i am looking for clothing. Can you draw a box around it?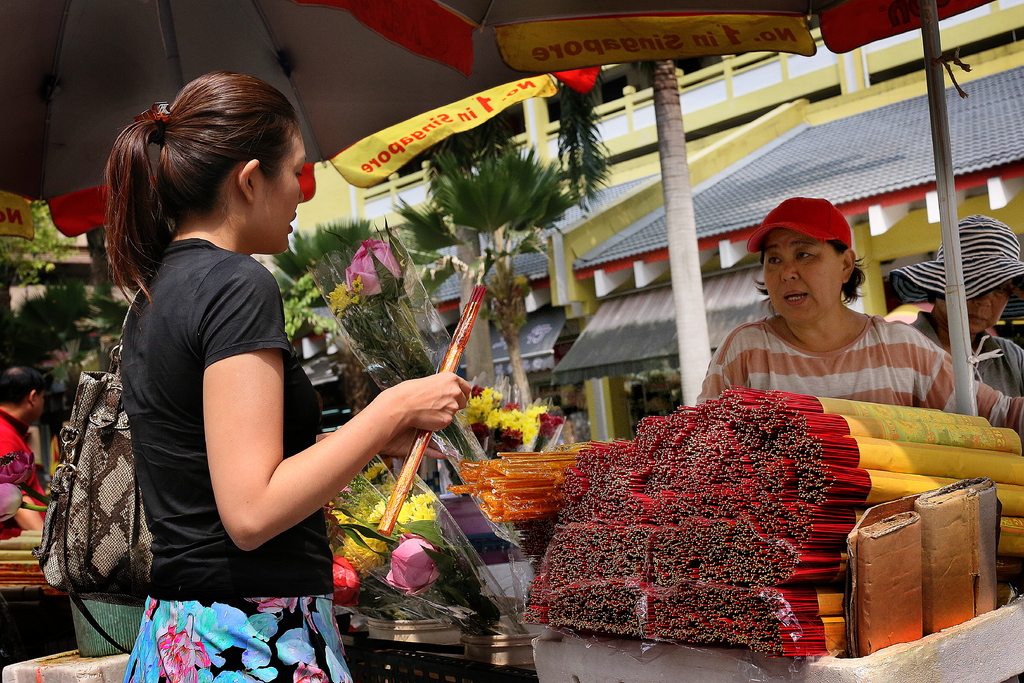
Sure, the bounding box is bbox=(116, 197, 358, 627).
